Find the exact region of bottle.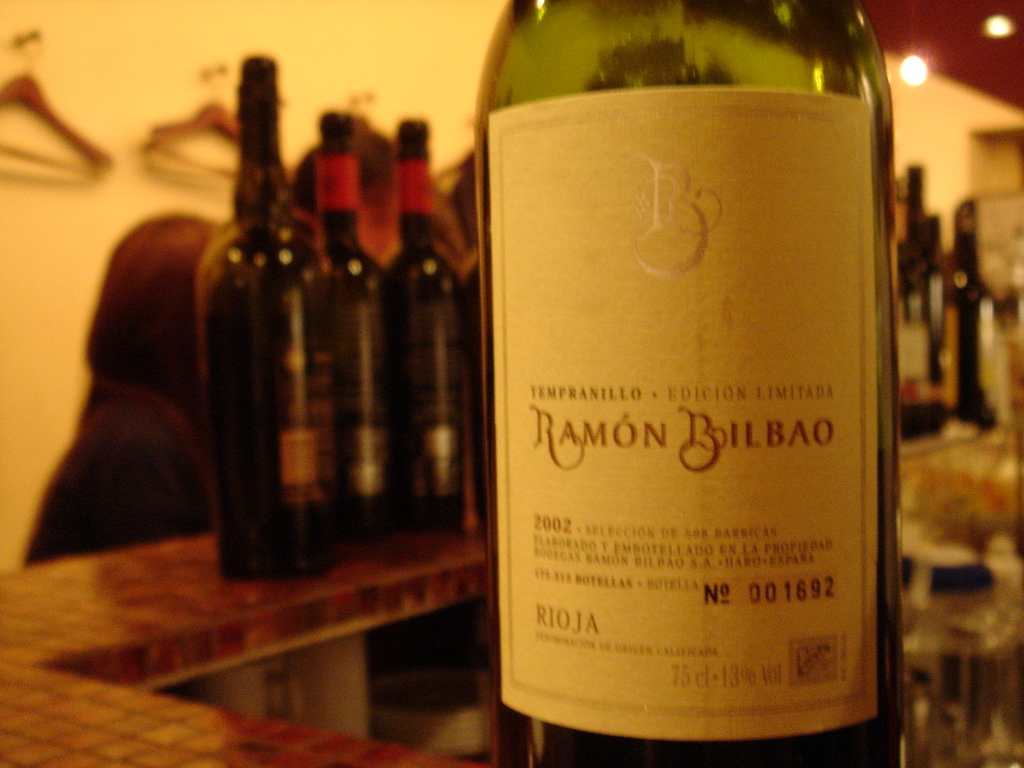
Exact region: 898 160 950 430.
